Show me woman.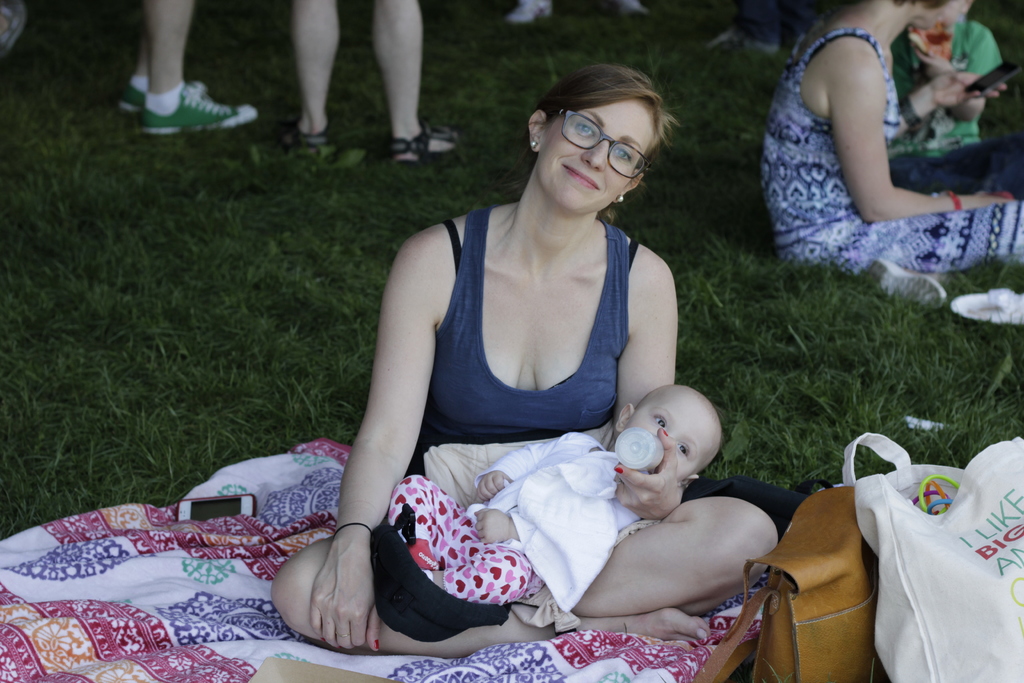
woman is here: box=[762, 0, 1023, 307].
